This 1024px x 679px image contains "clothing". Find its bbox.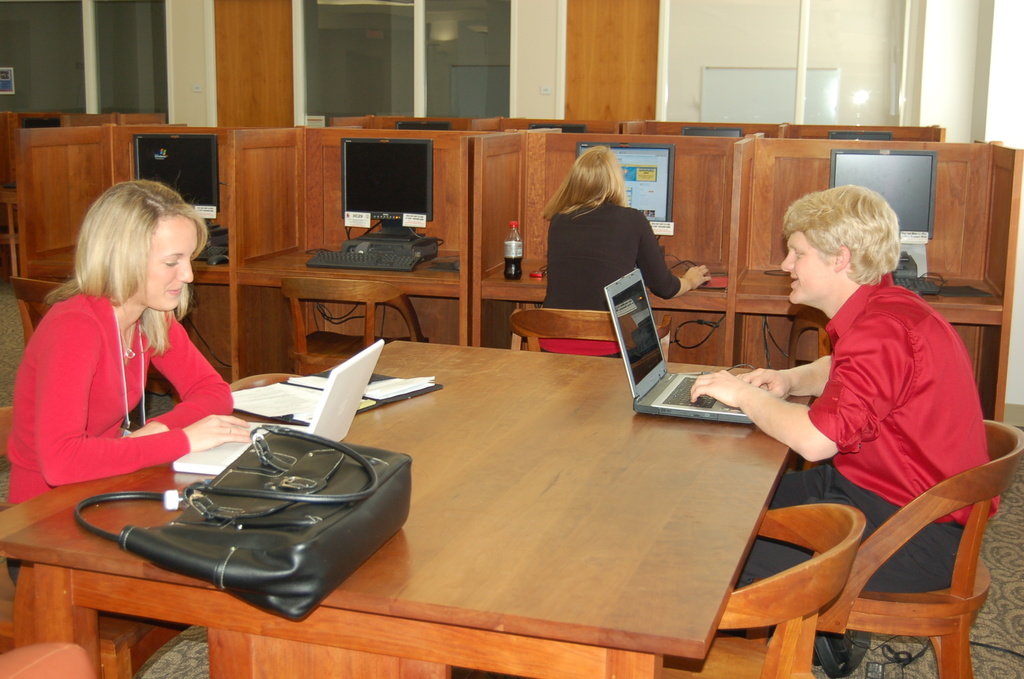
crop(0, 291, 235, 589).
